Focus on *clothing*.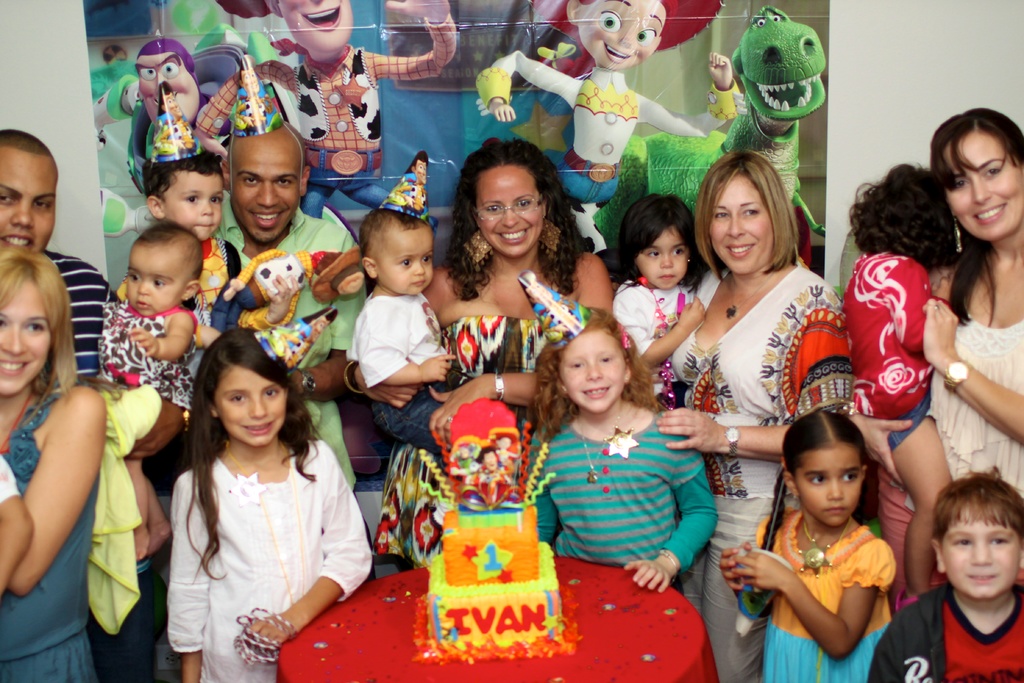
Focused at rect(0, 378, 104, 682).
